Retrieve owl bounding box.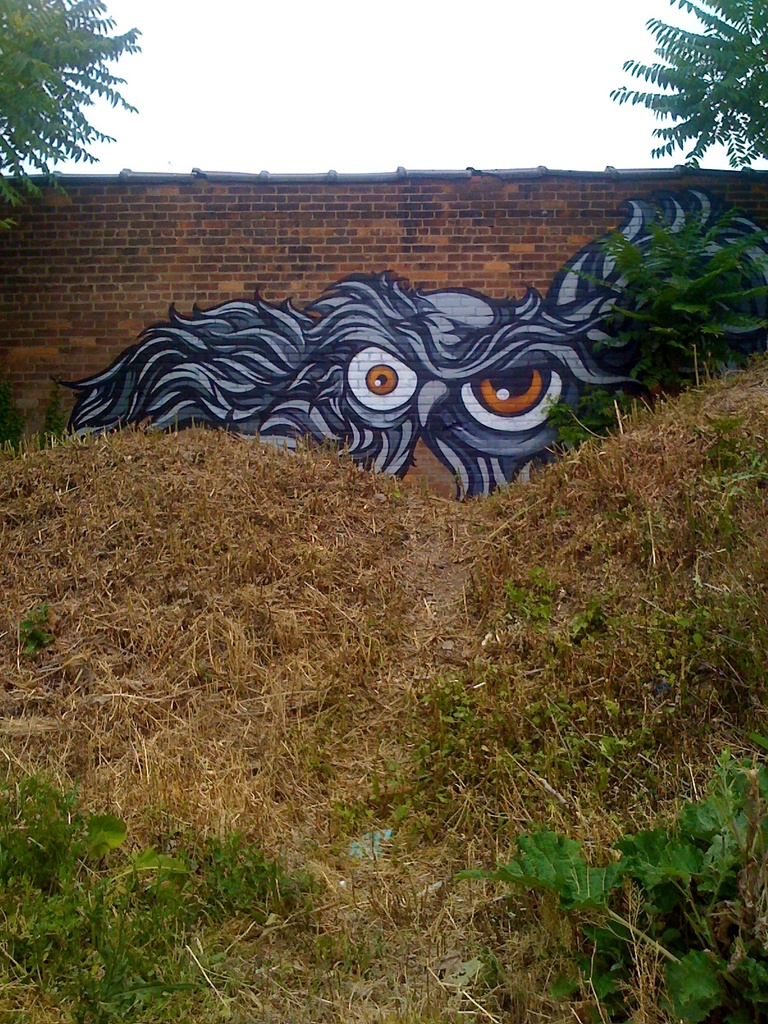
Bounding box: (x1=66, y1=188, x2=725, y2=496).
